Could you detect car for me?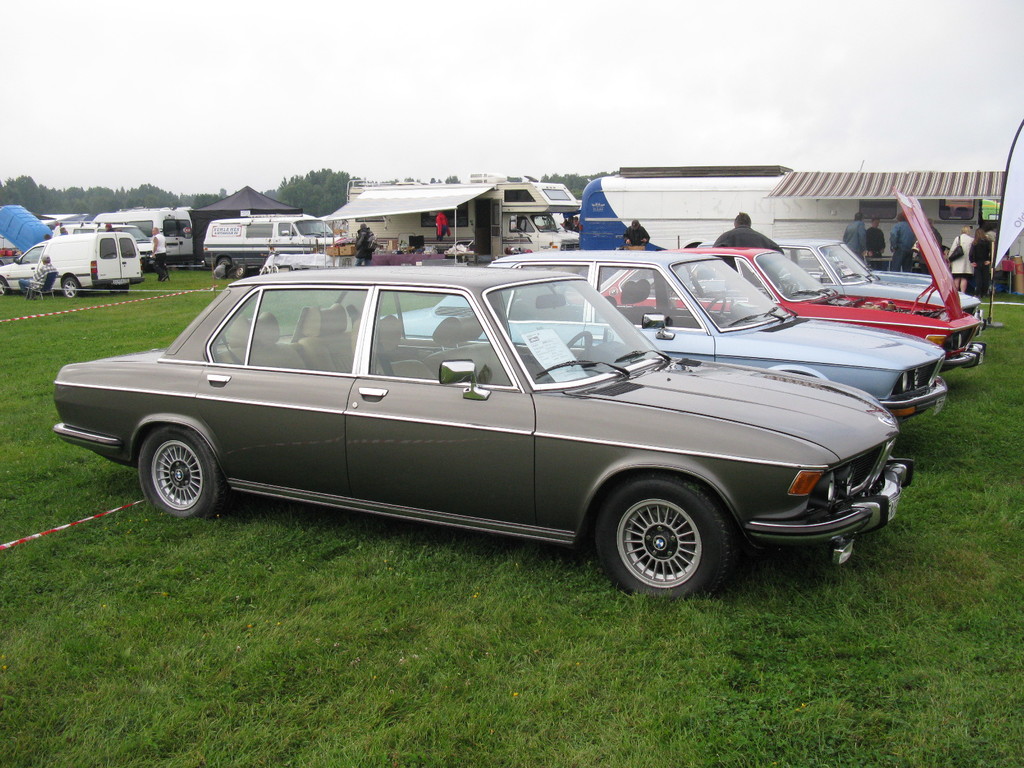
Detection result: [left=48, top=259, right=915, bottom=602].
